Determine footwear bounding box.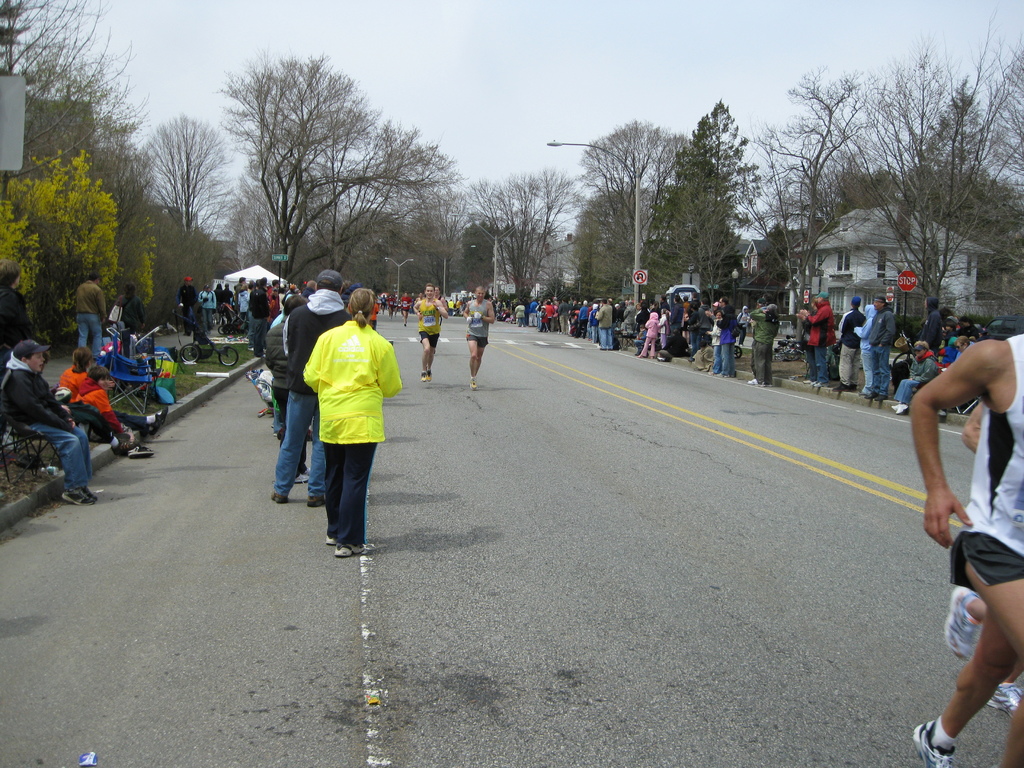
Determined: {"left": 694, "top": 367, "right": 701, "bottom": 370}.
